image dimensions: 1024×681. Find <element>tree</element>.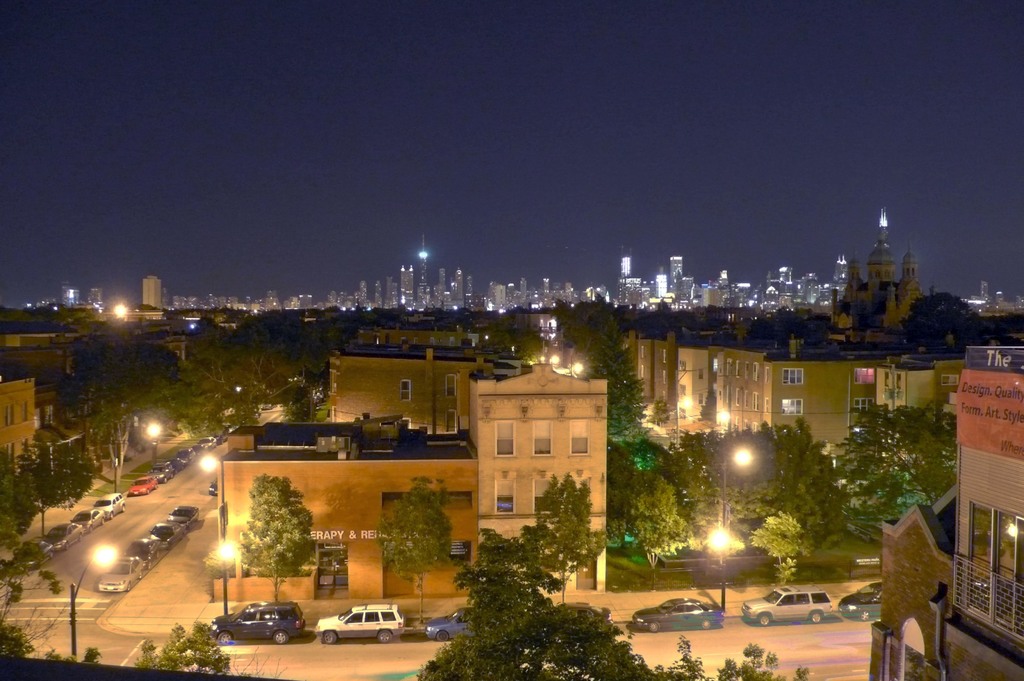
(373,479,468,637).
